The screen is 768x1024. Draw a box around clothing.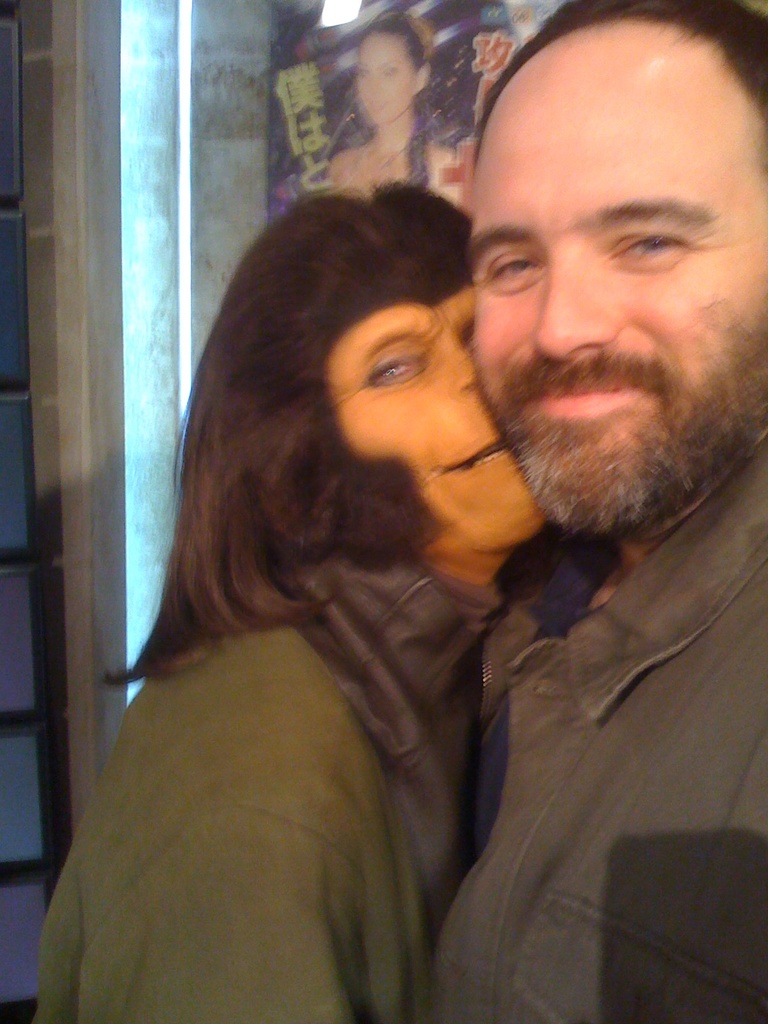
[x1=21, y1=545, x2=502, y2=1022].
